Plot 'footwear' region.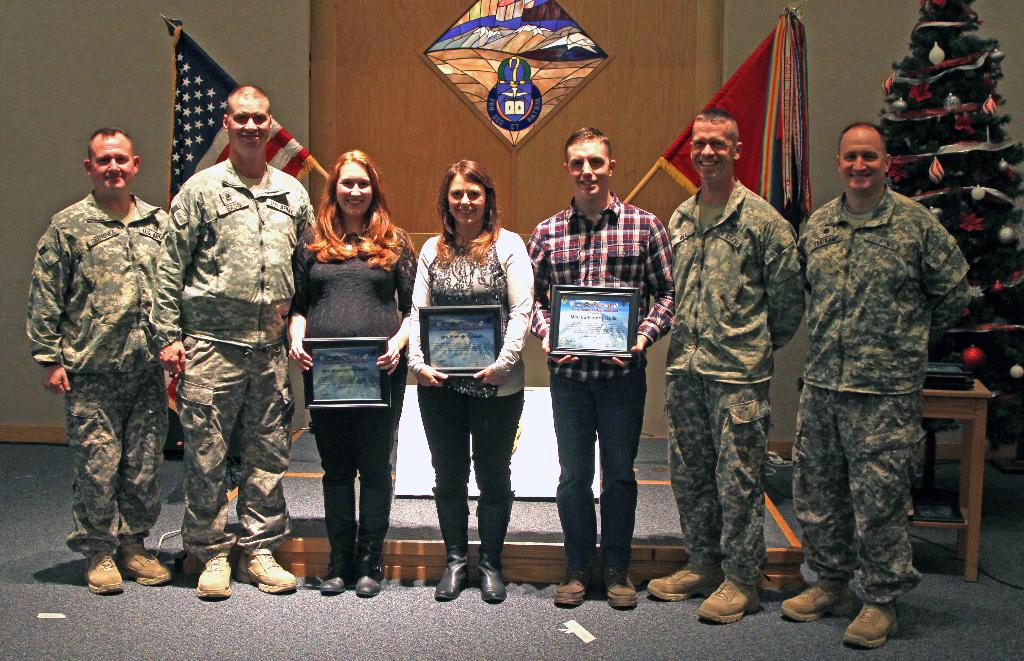
Plotted at x1=604, y1=559, x2=635, y2=610.
